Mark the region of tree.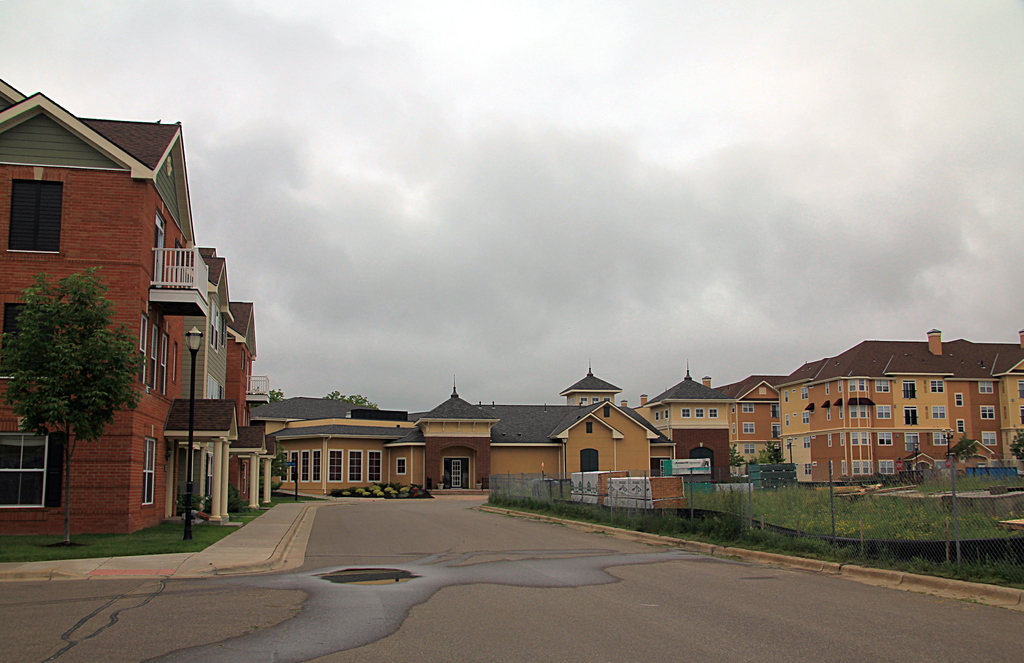
Region: 1009, 426, 1023, 465.
